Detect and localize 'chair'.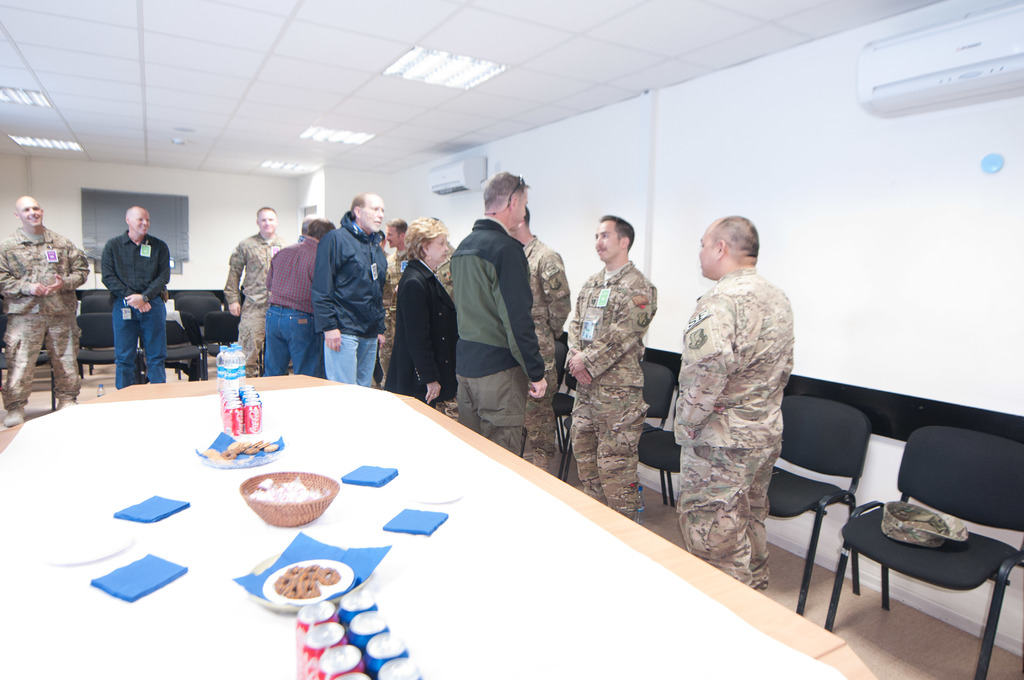
Localized at <bbox>777, 393, 863, 619</bbox>.
